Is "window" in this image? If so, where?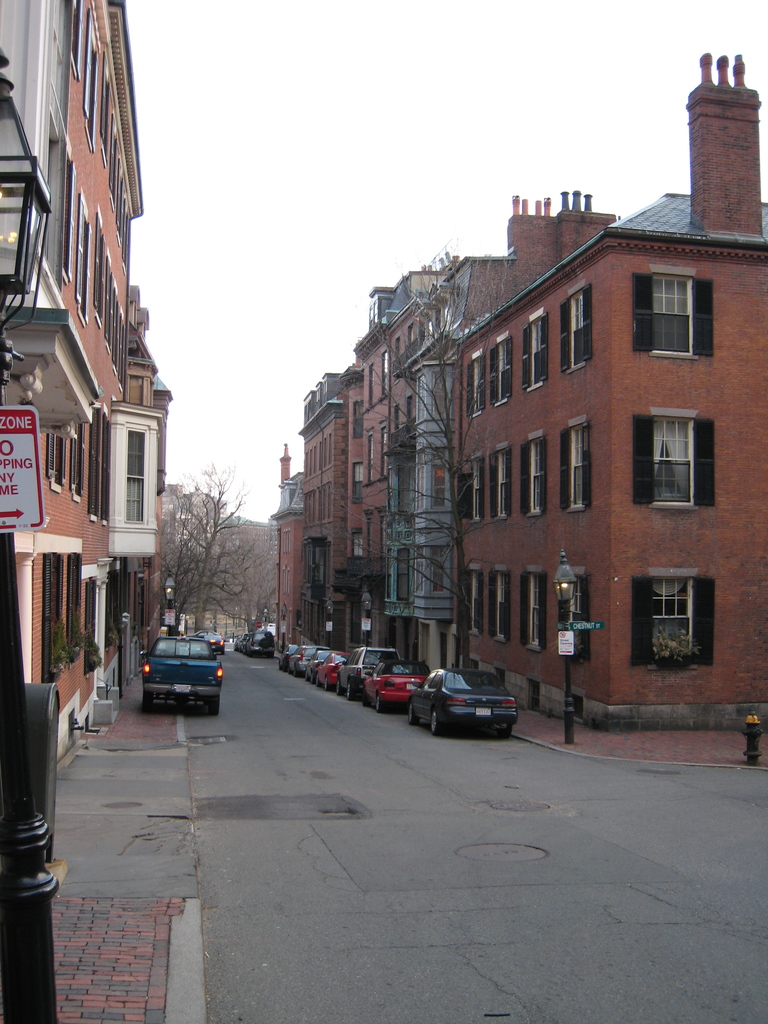
Yes, at (left=653, top=278, right=690, bottom=353).
